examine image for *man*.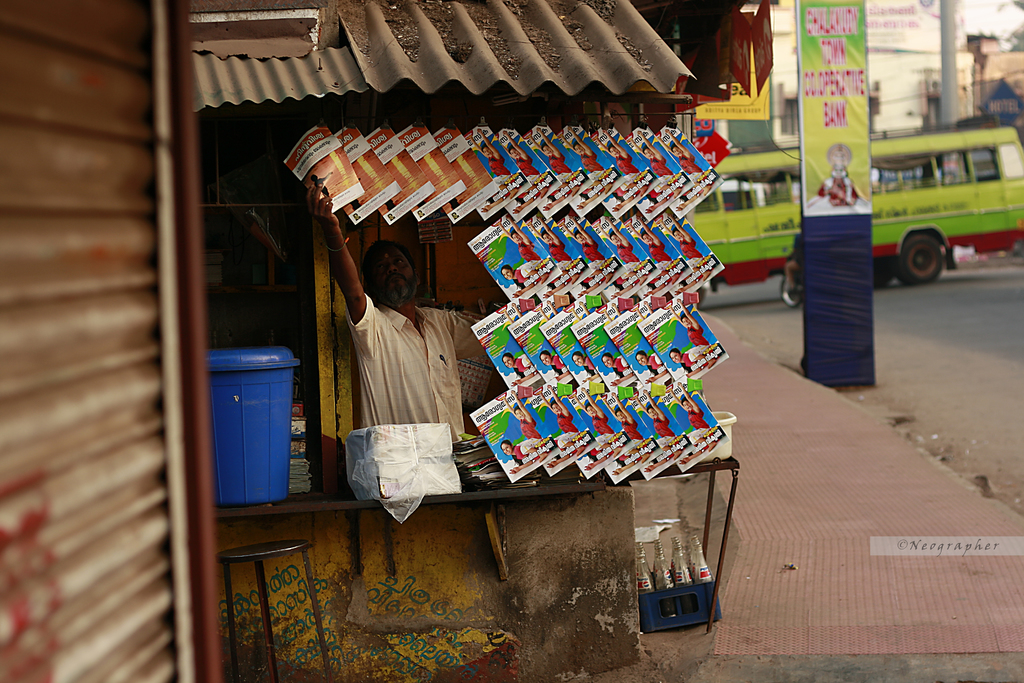
Examination result: (504,263,531,292).
